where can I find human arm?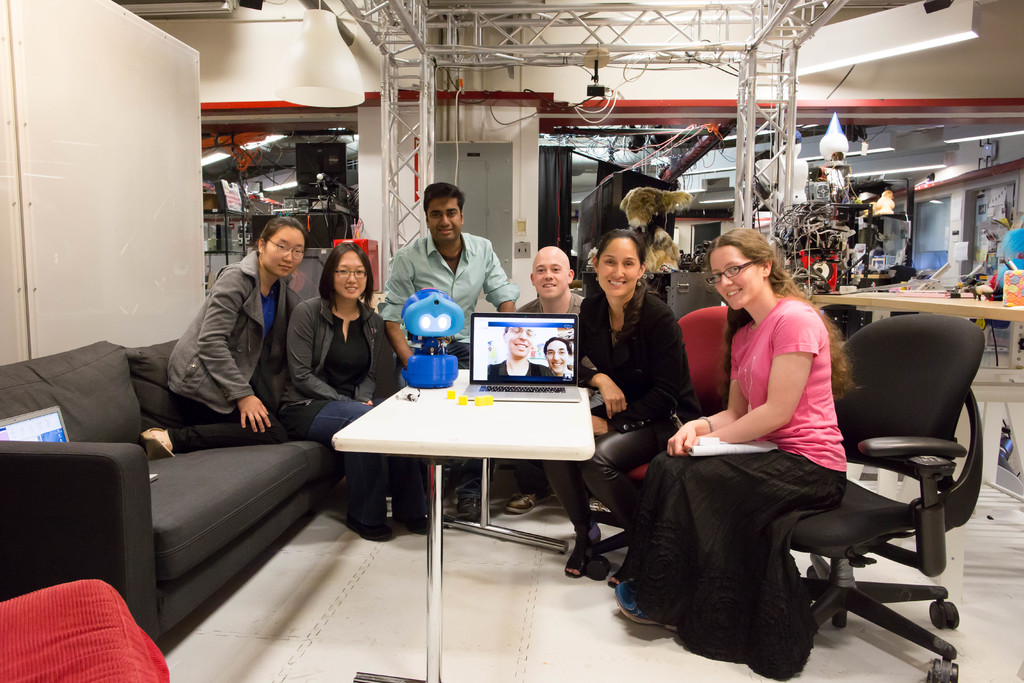
You can find it at select_region(748, 365, 835, 439).
